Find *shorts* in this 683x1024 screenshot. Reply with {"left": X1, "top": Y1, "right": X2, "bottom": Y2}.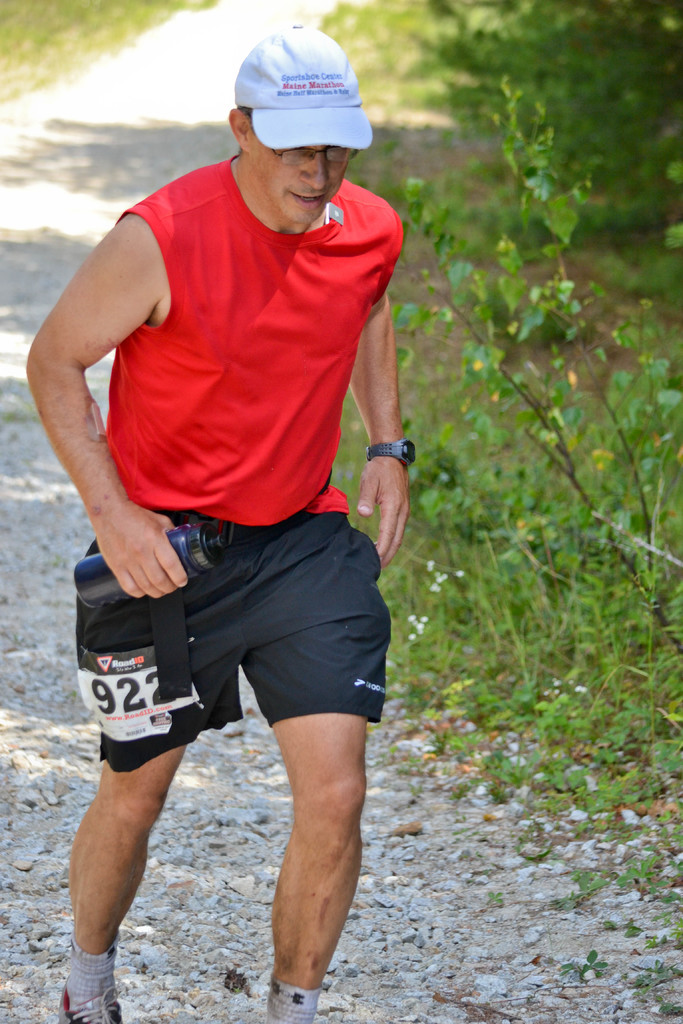
{"left": 101, "top": 488, "right": 402, "bottom": 766}.
